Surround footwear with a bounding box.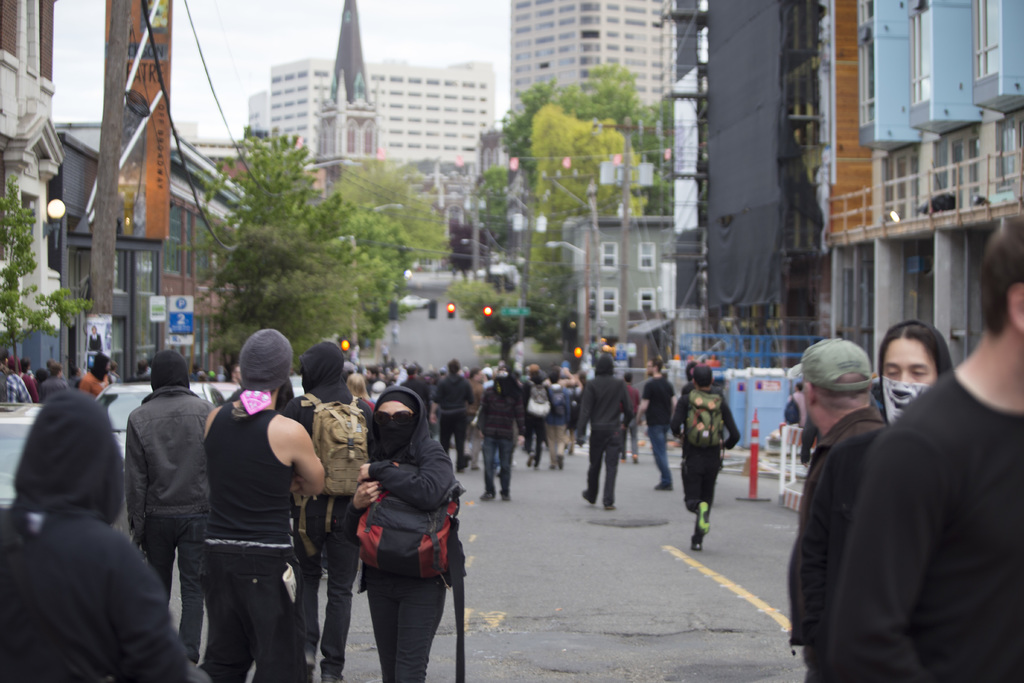
Rect(481, 488, 495, 502).
